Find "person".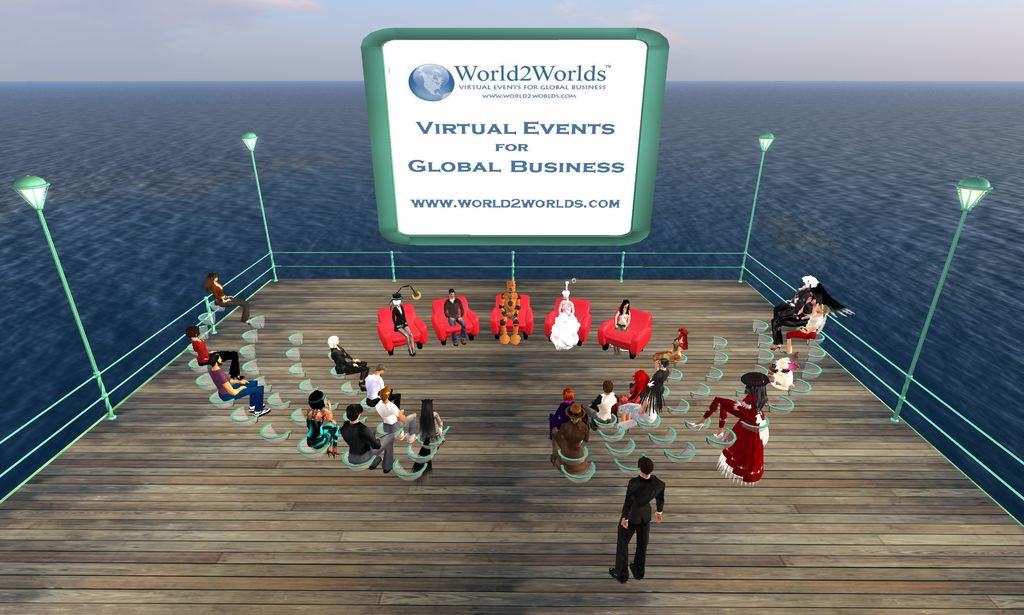
Rect(442, 288, 467, 347).
